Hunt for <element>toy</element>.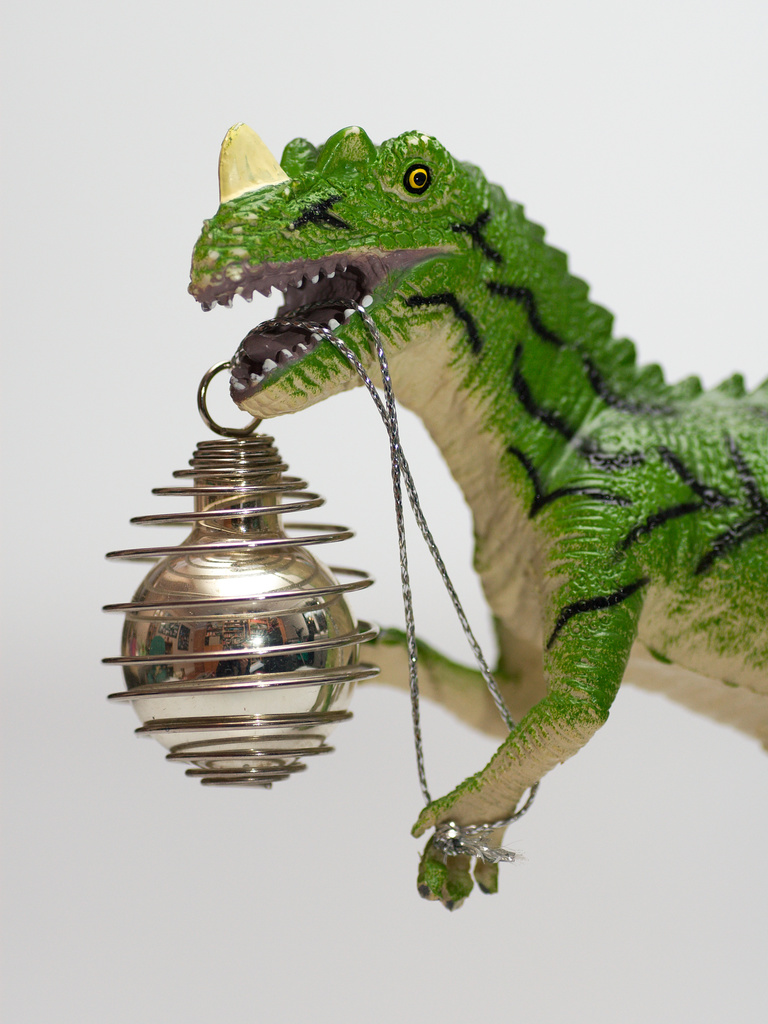
Hunted down at <region>87, 280, 564, 902</region>.
